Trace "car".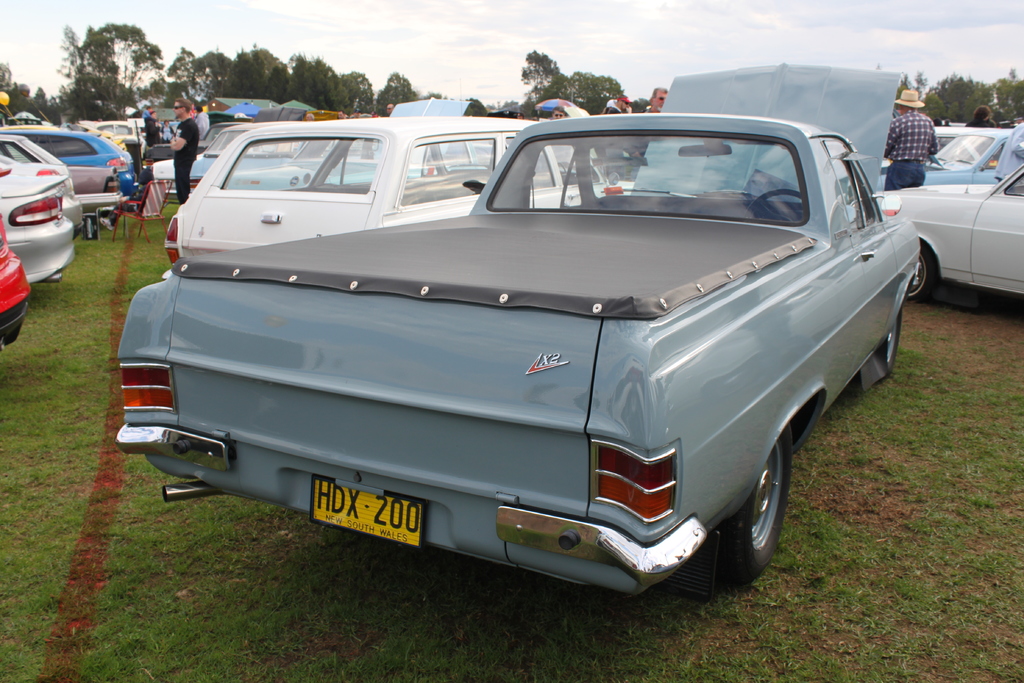
Traced to 871 124 1023 196.
